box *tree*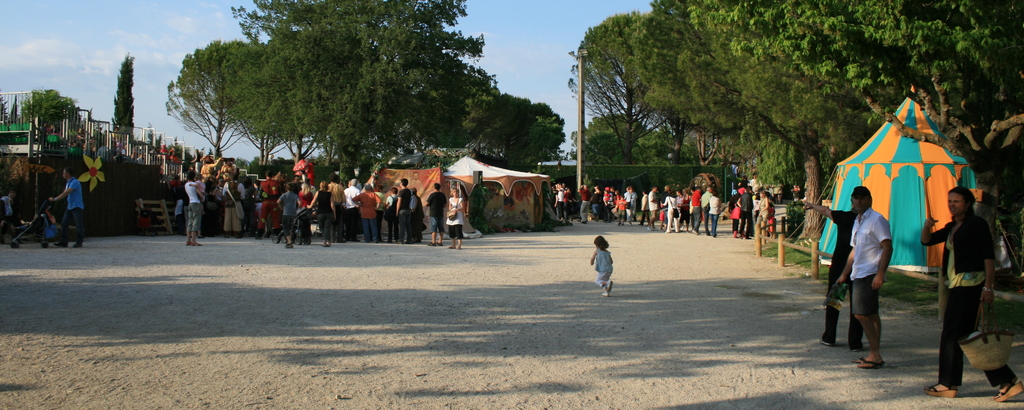
locate(375, 49, 499, 155)
